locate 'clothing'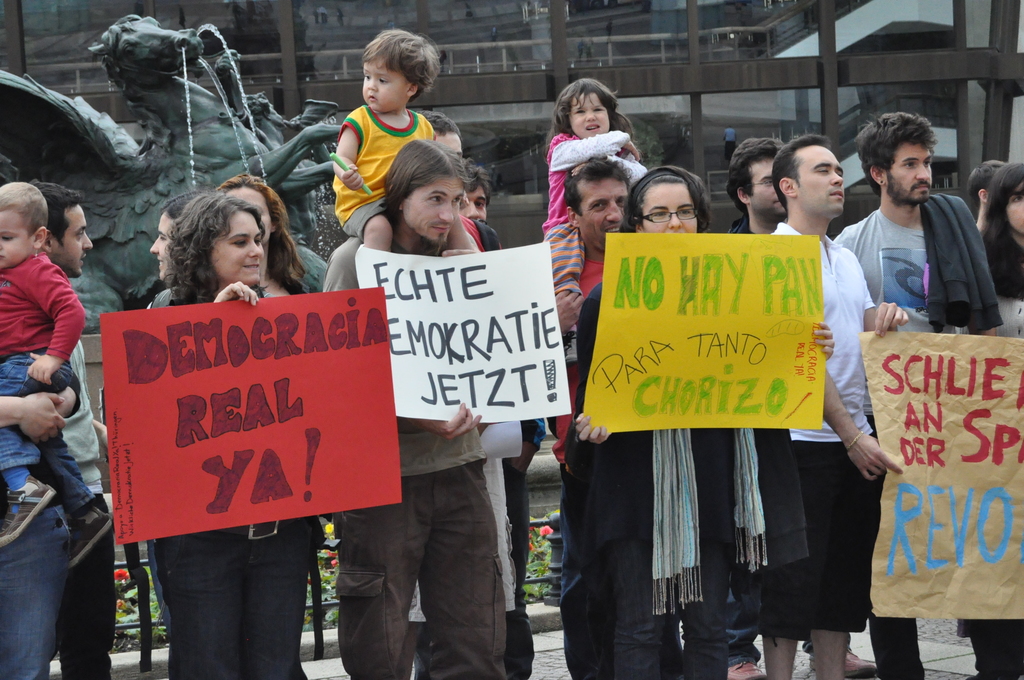
BBox(326, 98, 440, 250)
